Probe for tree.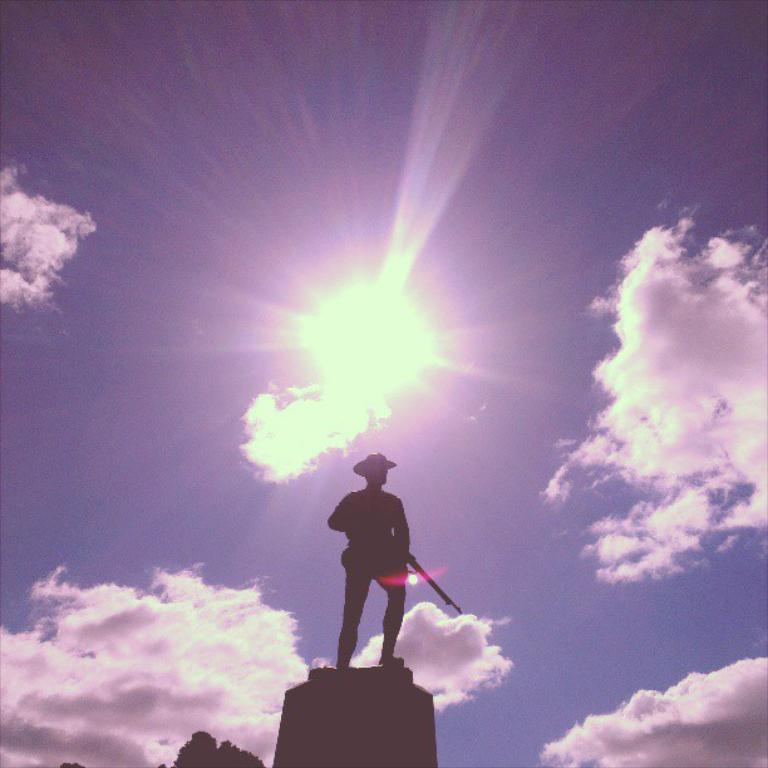
Probe result: [159,727,262,767].
